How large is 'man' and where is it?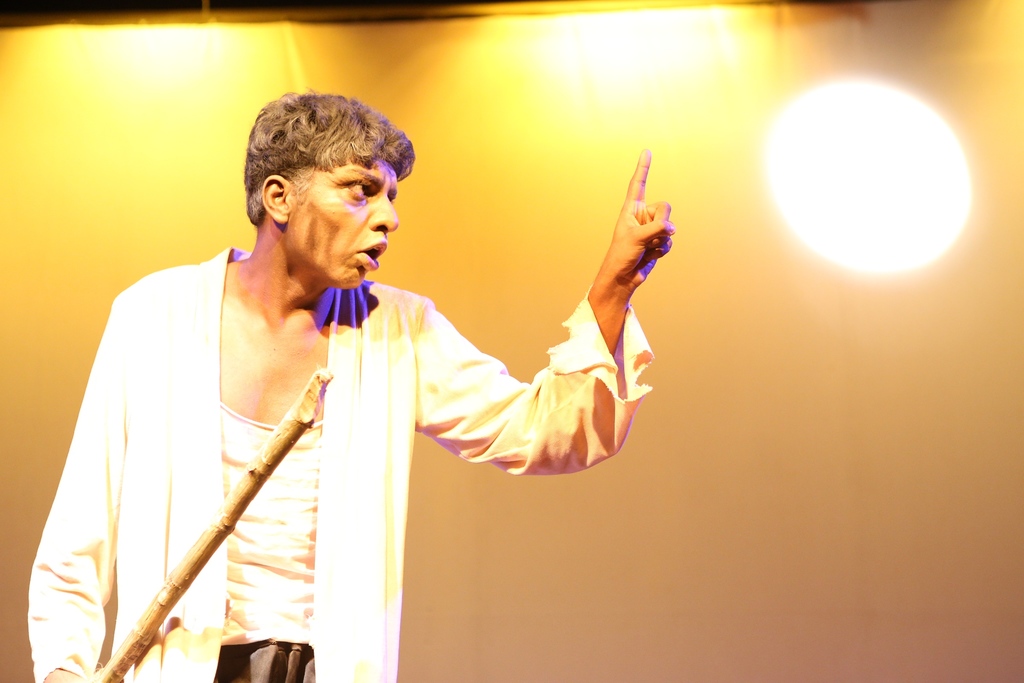
Bounding box: 48:93:690:648.
